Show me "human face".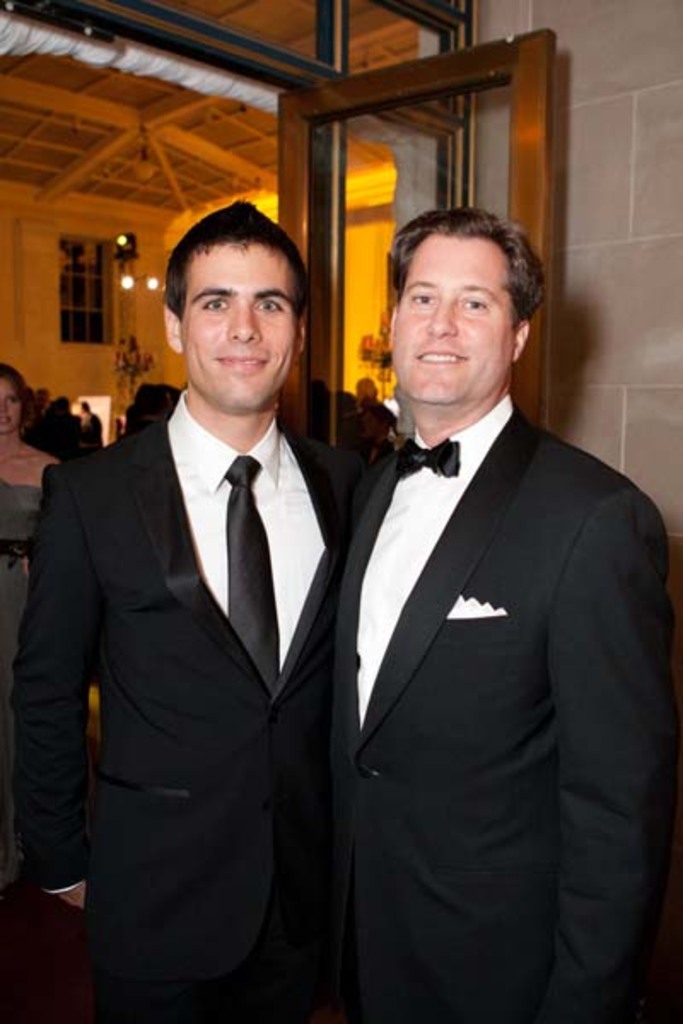
"human face" is here: (x1=396, y1=244, x2=511, y2=410).
